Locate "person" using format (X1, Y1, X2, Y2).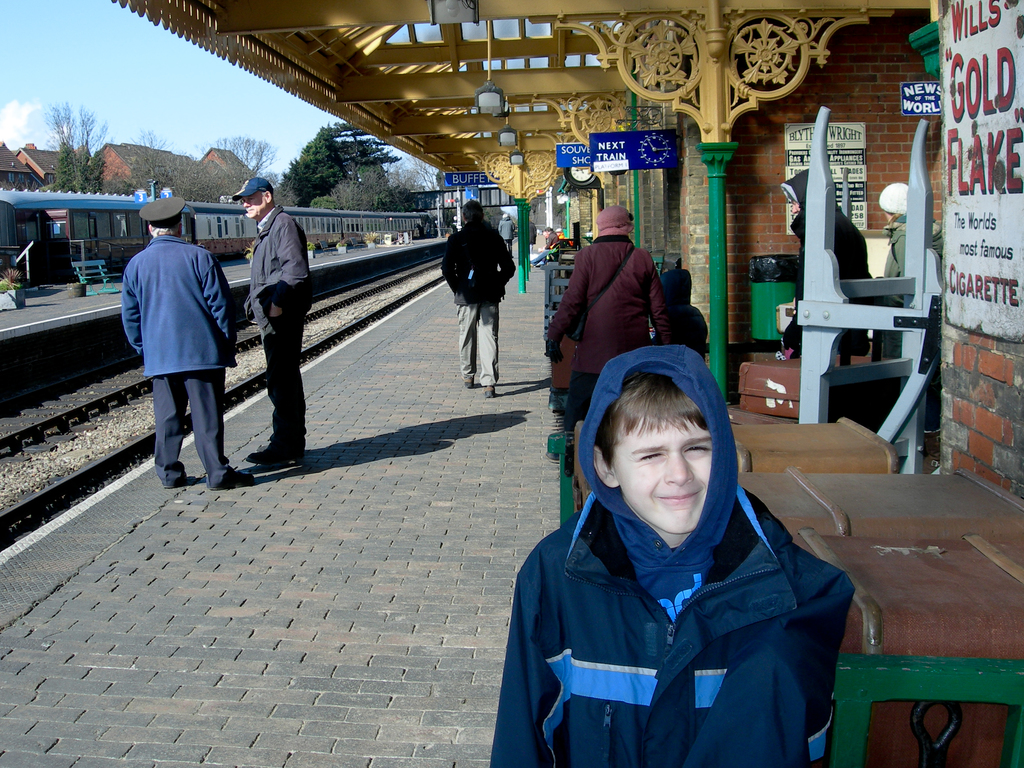
(483, 339, 836, 767).
